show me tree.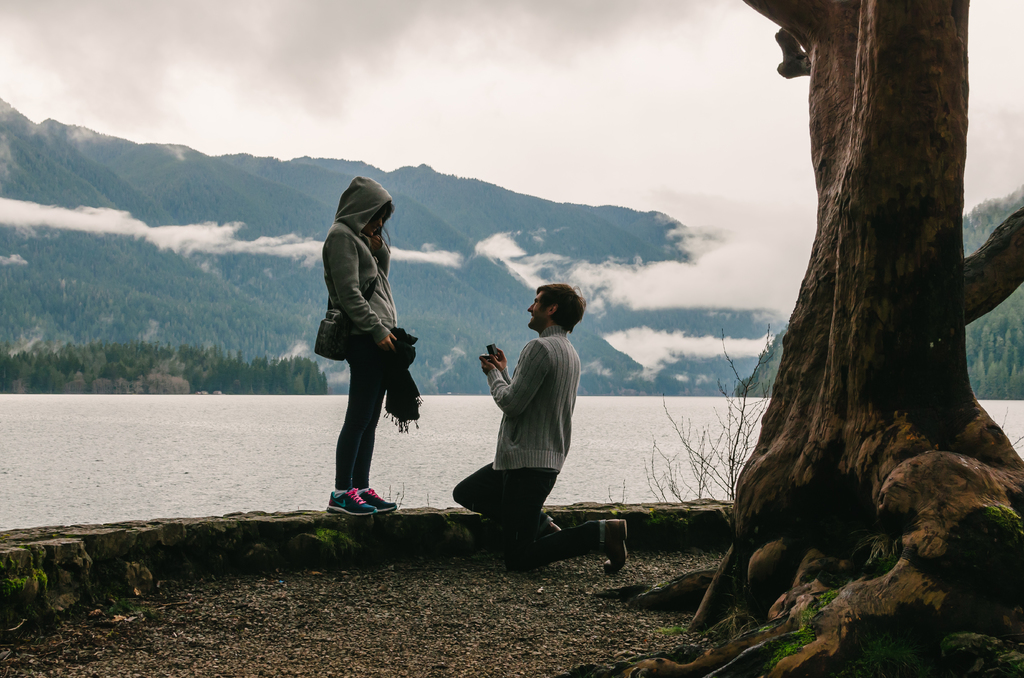
tree is here: bbox(668, 58, 992, 486).
